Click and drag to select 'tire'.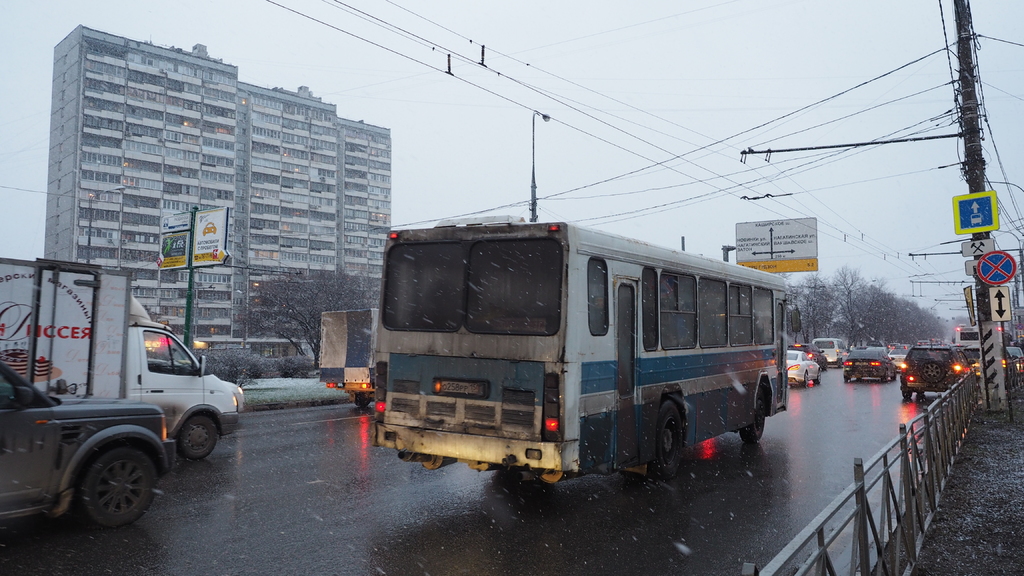
Selection: box(649, 400, 681, 481).
